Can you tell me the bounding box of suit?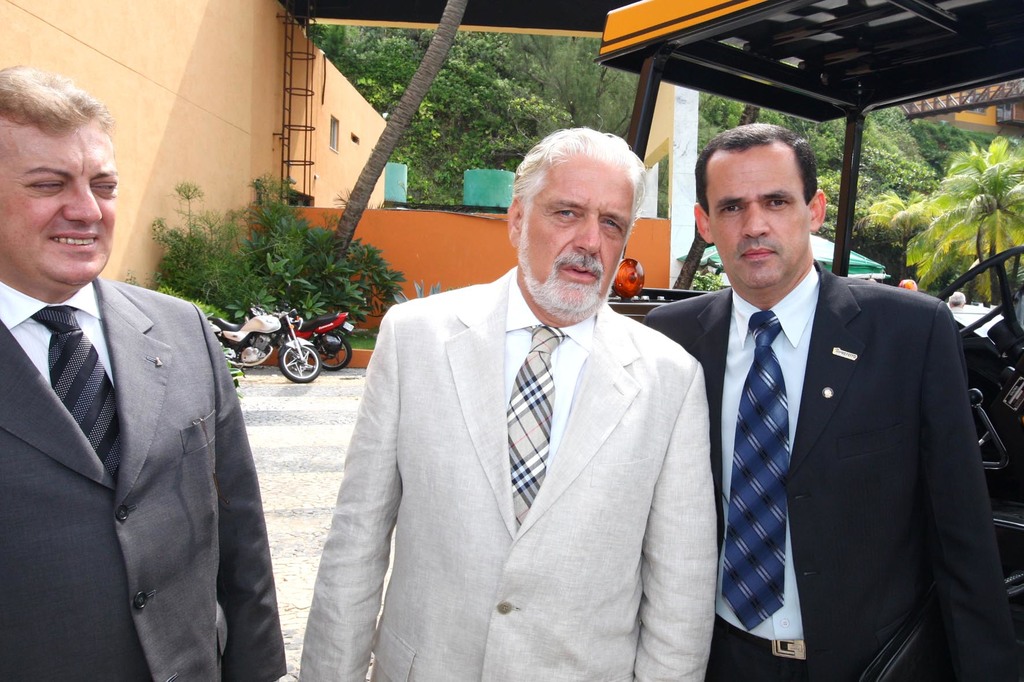
l=4, t=150, r=271, b=681.
